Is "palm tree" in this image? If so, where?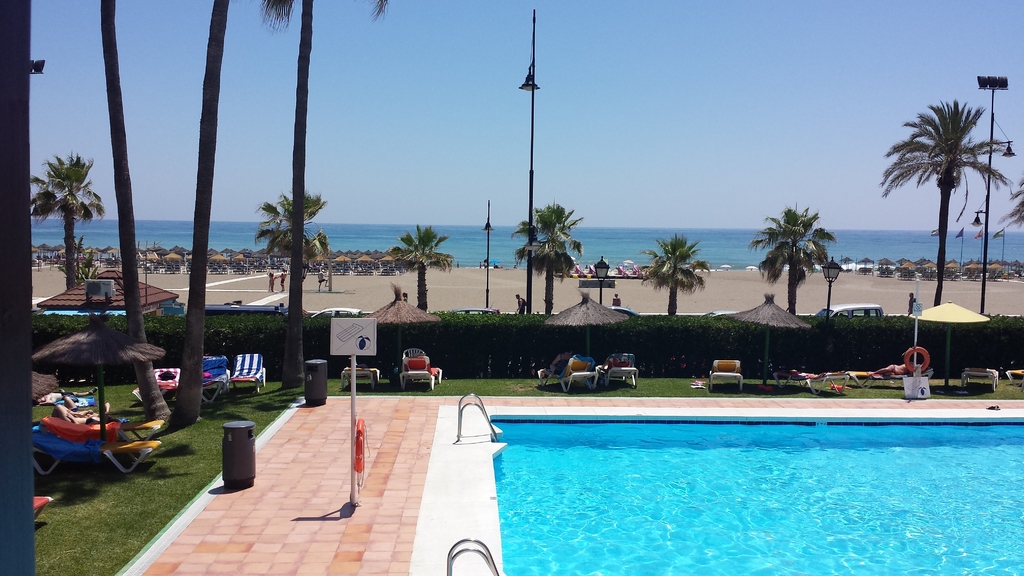
Yes, at (896,111,996,294).
